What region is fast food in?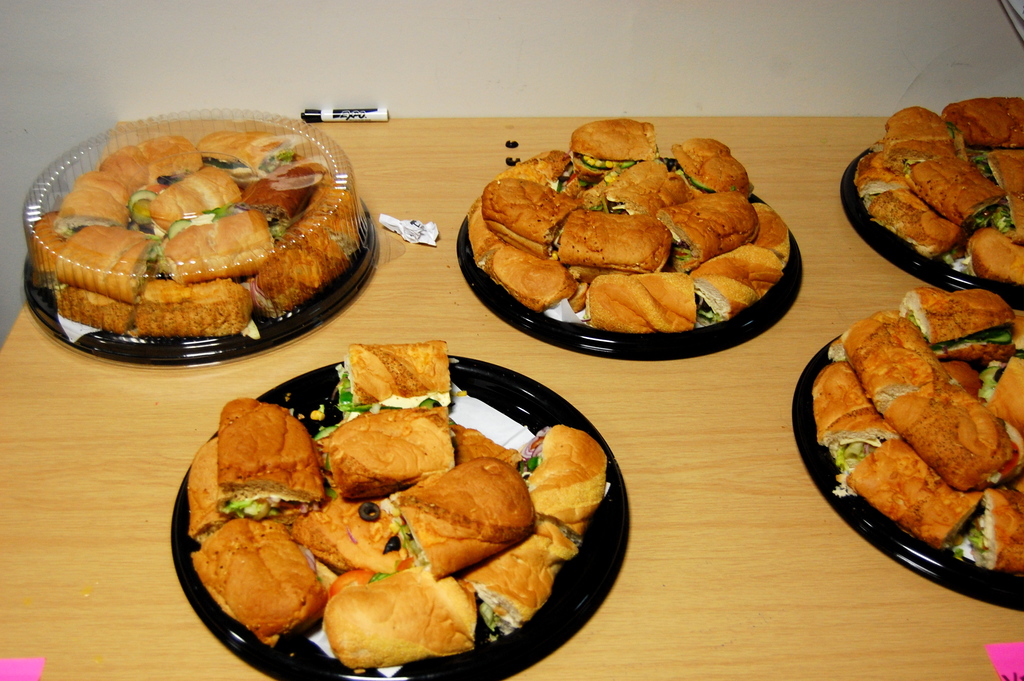
select_region(909, 157, 998, 231).
